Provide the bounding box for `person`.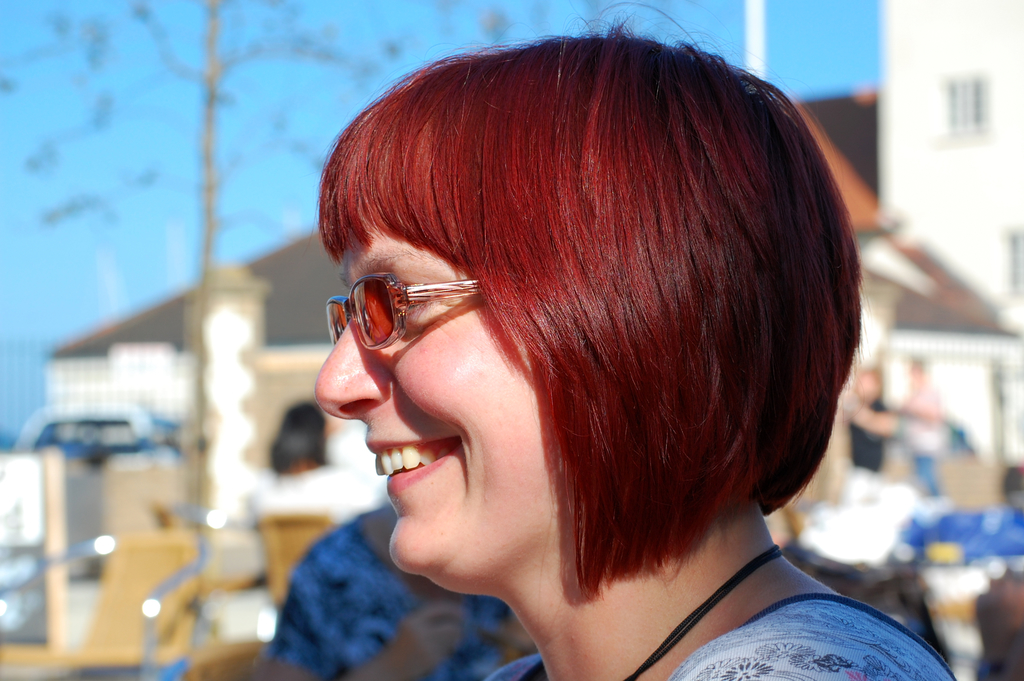
pyautogui.locateOnScreen(314, 13, 958, 680).
